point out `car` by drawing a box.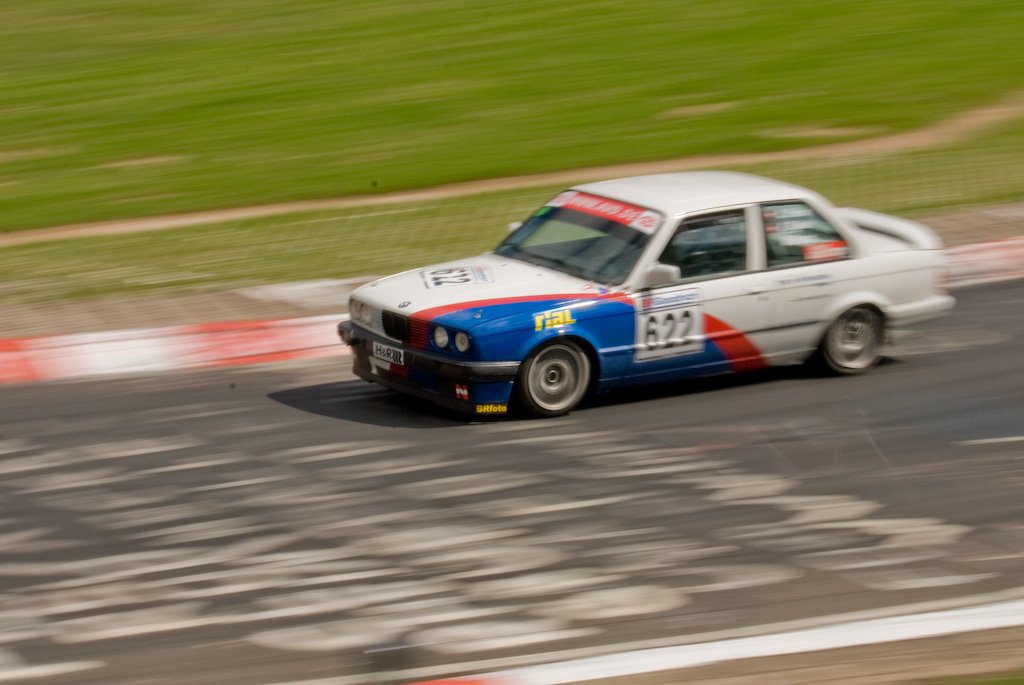
crop(337, 170, 955, 418).
